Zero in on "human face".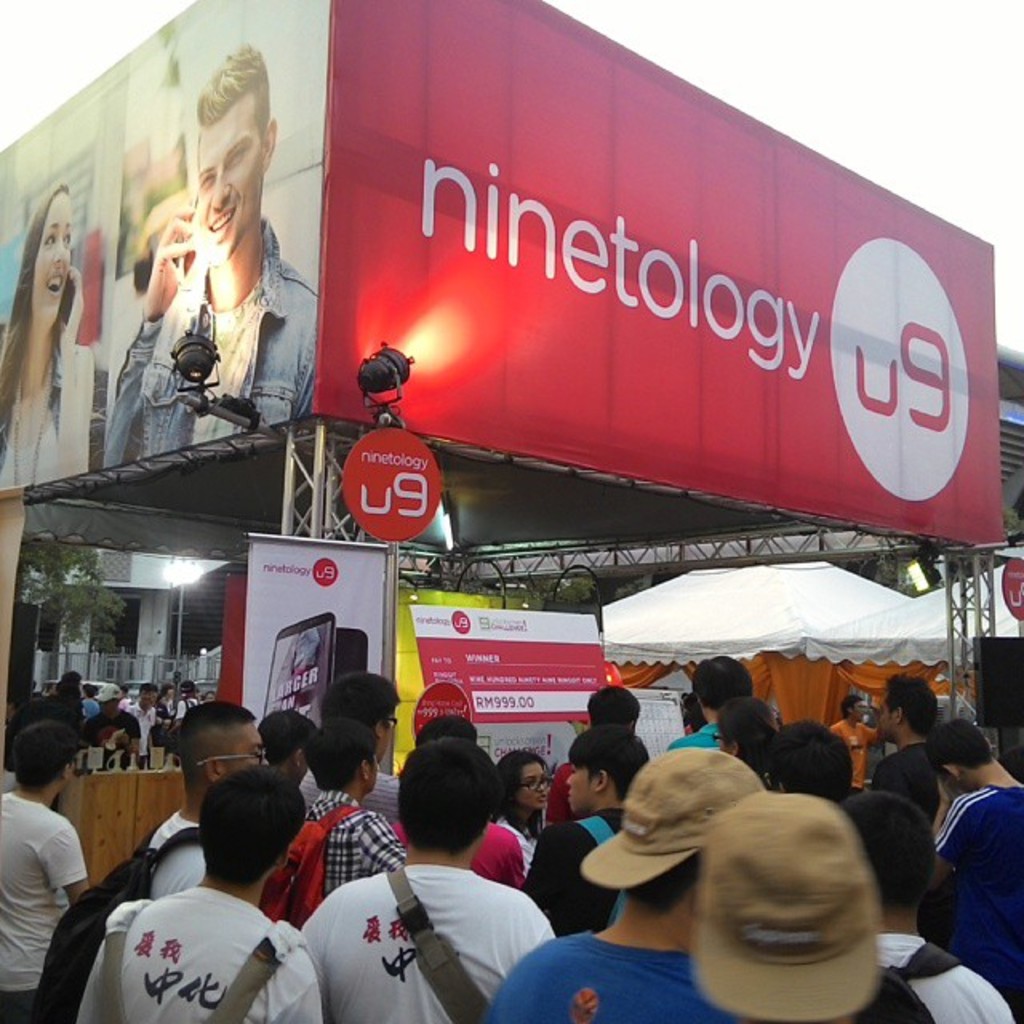
Zeroed in: bbox=[870, 686, 899, 731].
